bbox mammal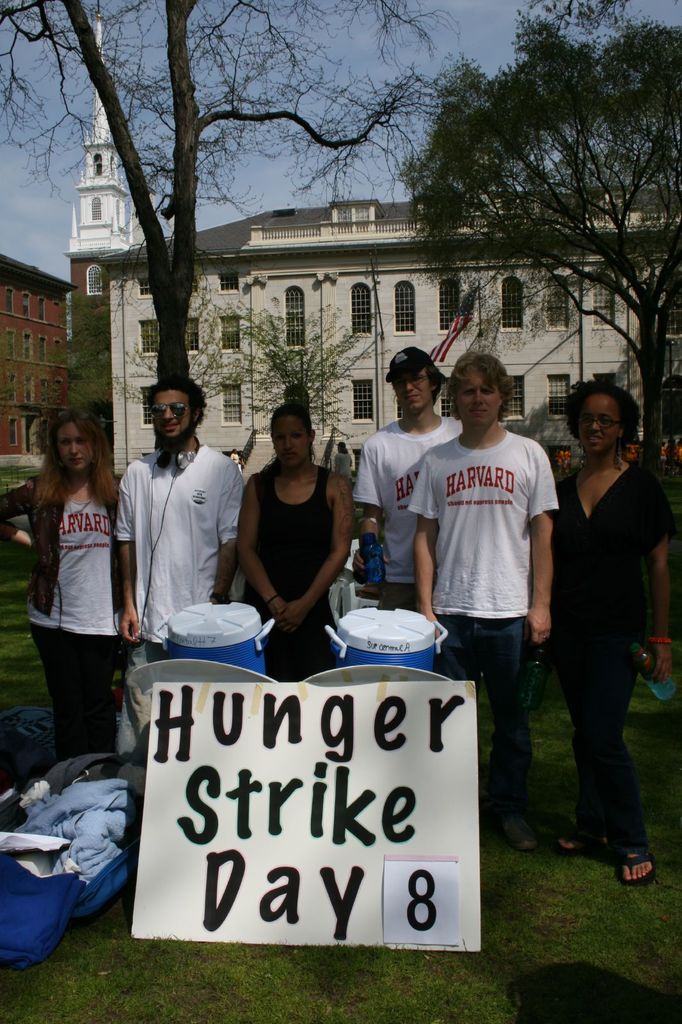
406:355:561:859
